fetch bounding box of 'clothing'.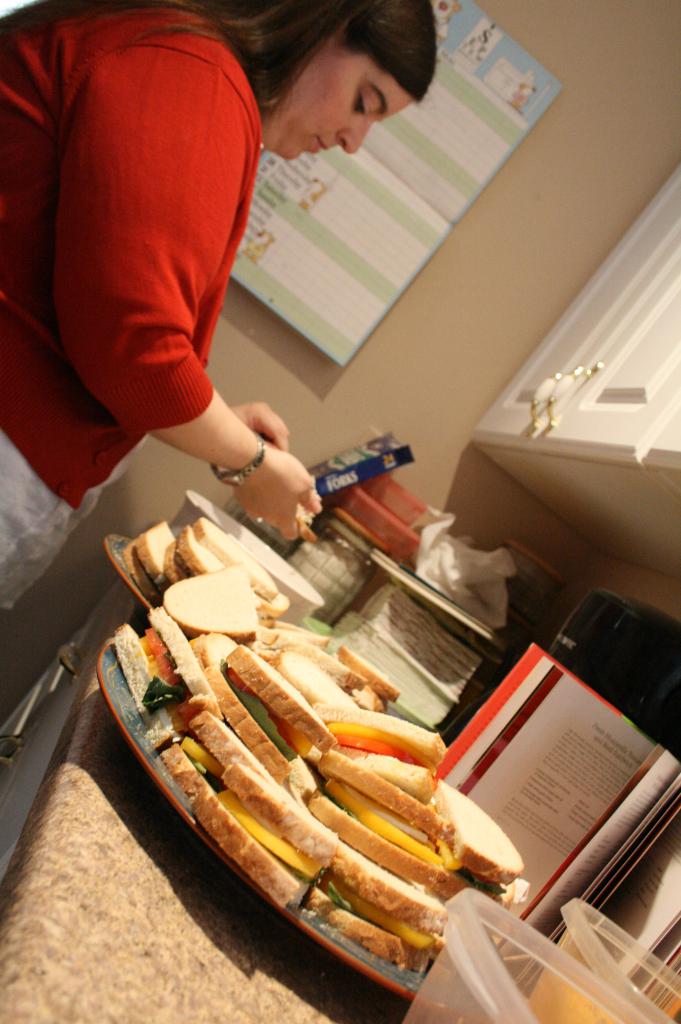
Bbox: 0, 0, 260, 622.
